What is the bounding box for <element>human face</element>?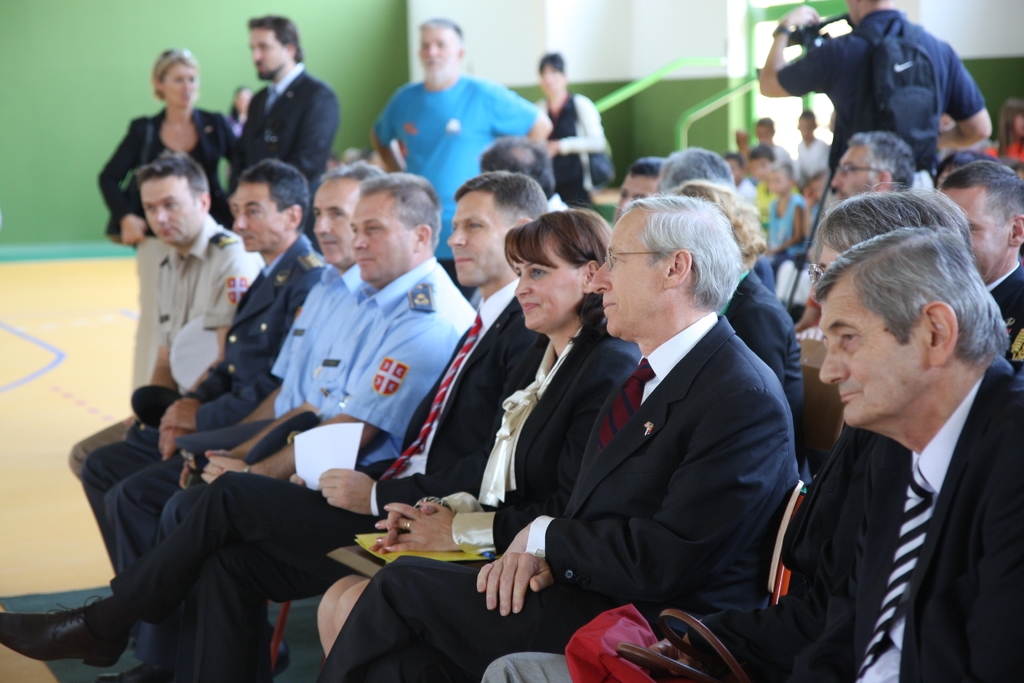
<bbox>771, 172, 789, 192</bbox>.
